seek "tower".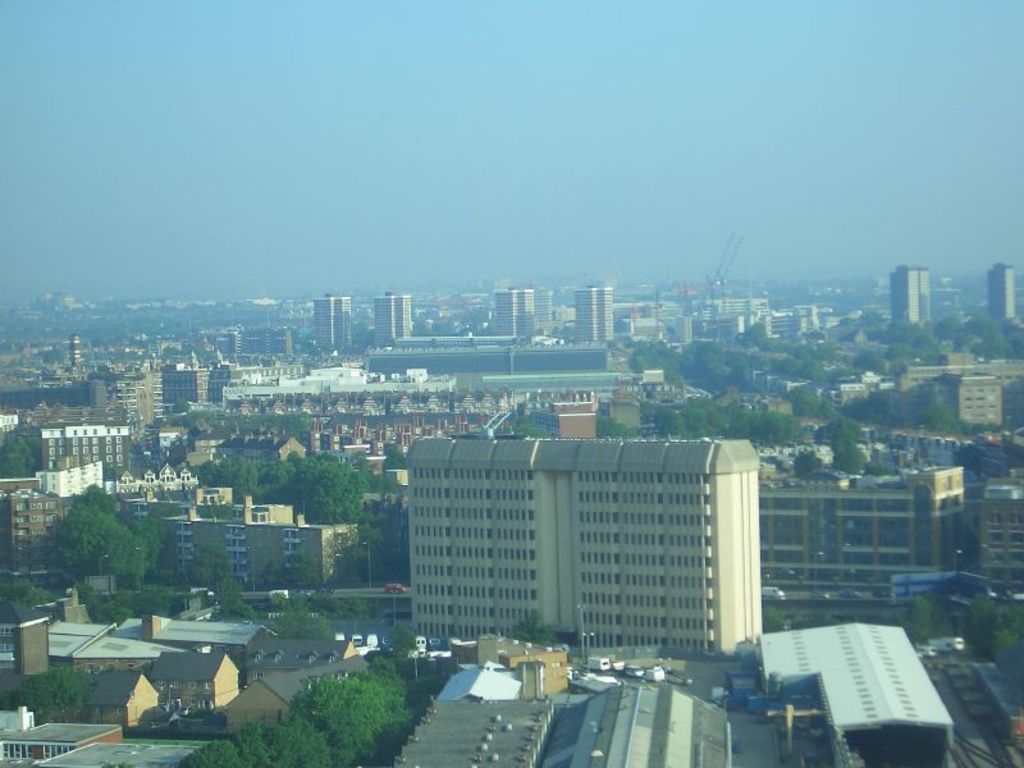
(494, 288, 538, 338).
